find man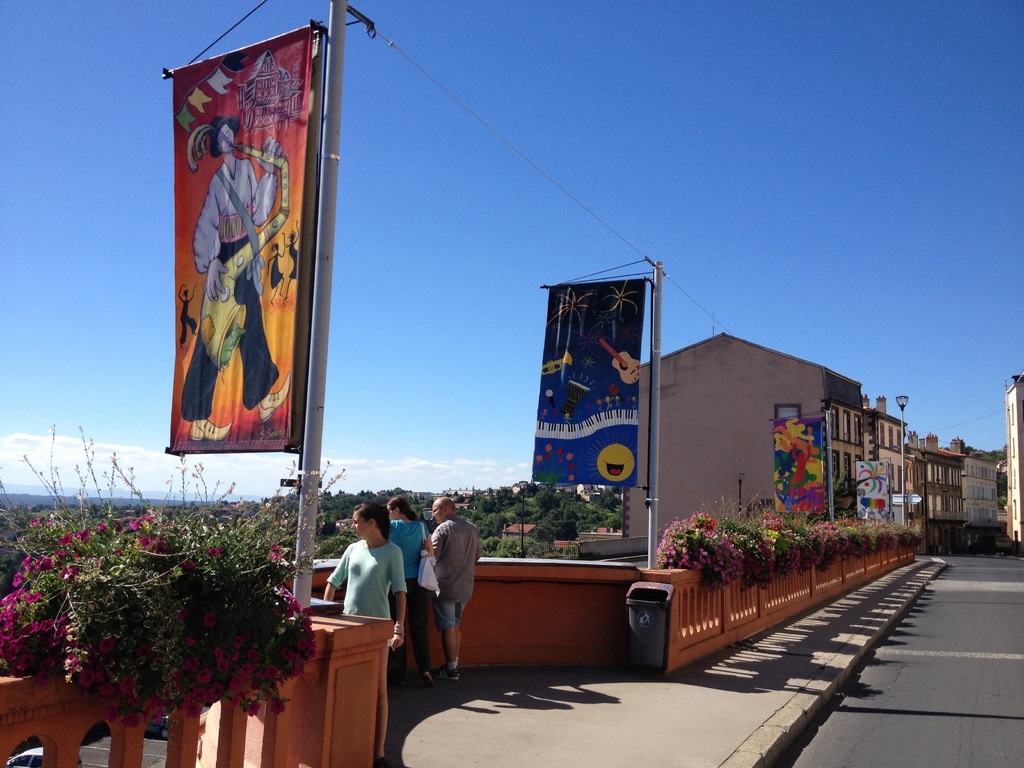
179, 114, 290, 438
